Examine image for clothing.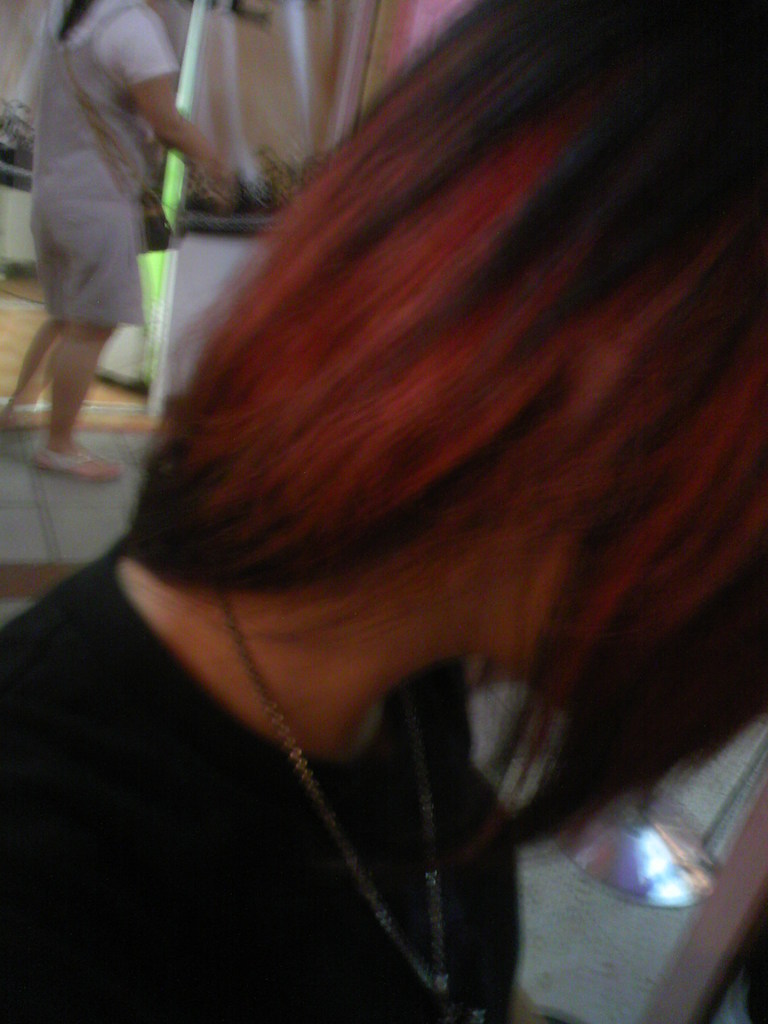
Examination result: rect(21, 1, 198, 427).
